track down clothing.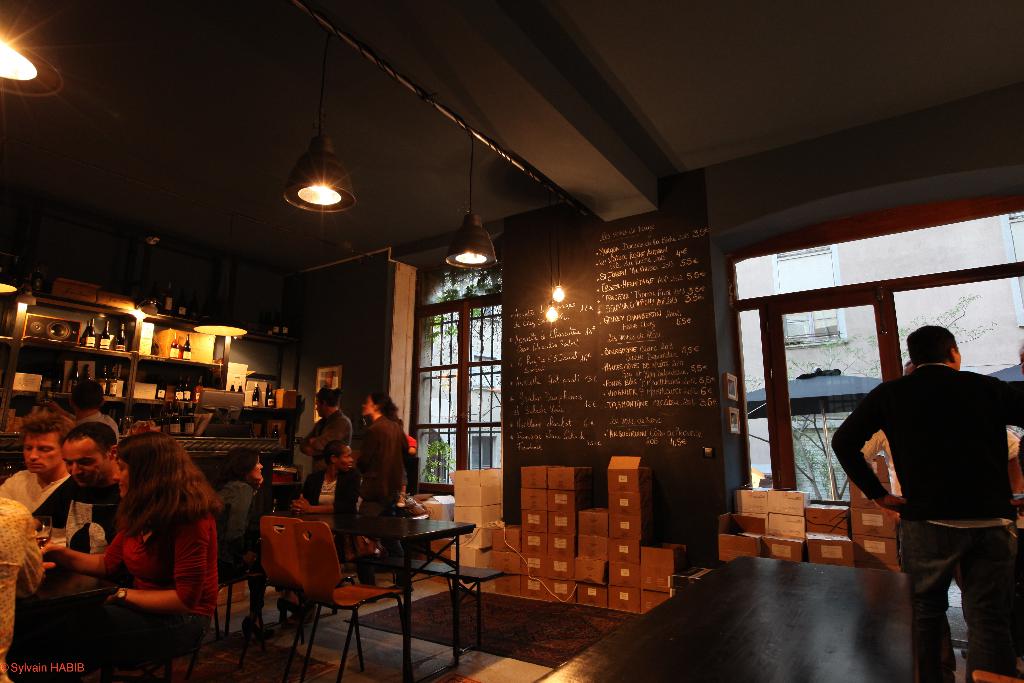
Tracked to {"x1": 861, "y1": 425, "x2": 1017, "y2": 494}.
